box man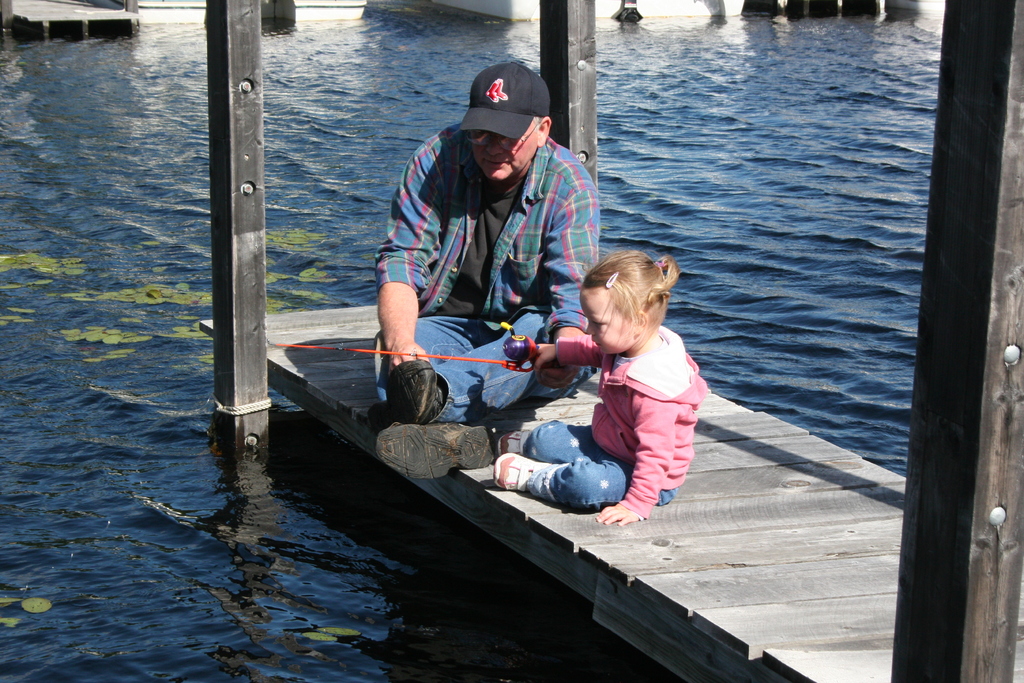
x1=365, y1=60, x2=606, y2=417
